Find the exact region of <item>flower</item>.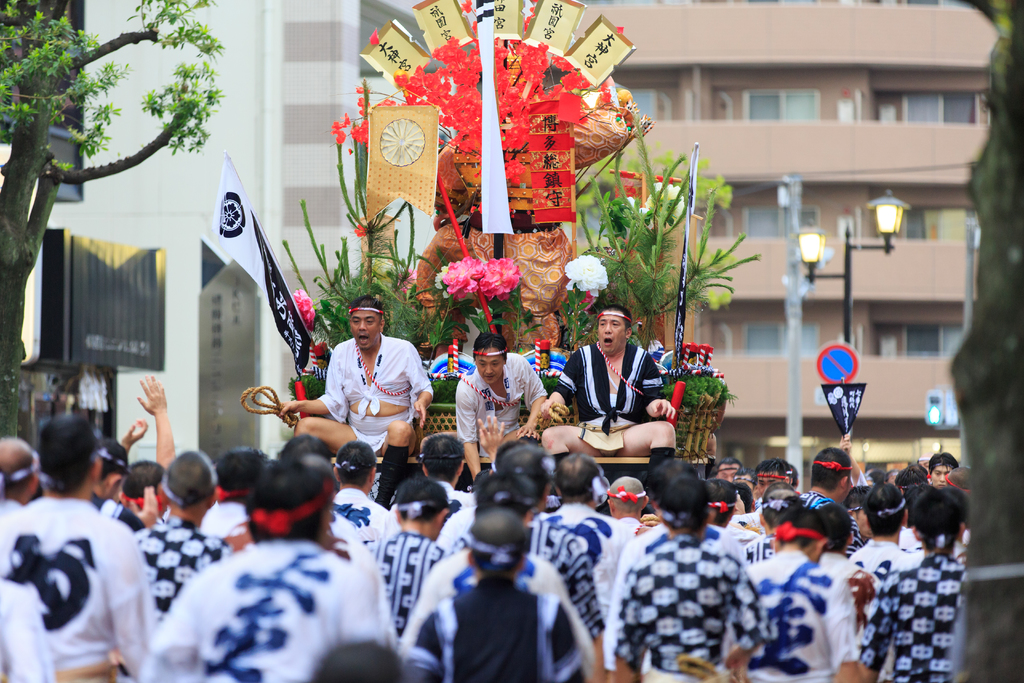
Exact region: pyautogui.locateOnScreen(332, 110, 350, 147).
